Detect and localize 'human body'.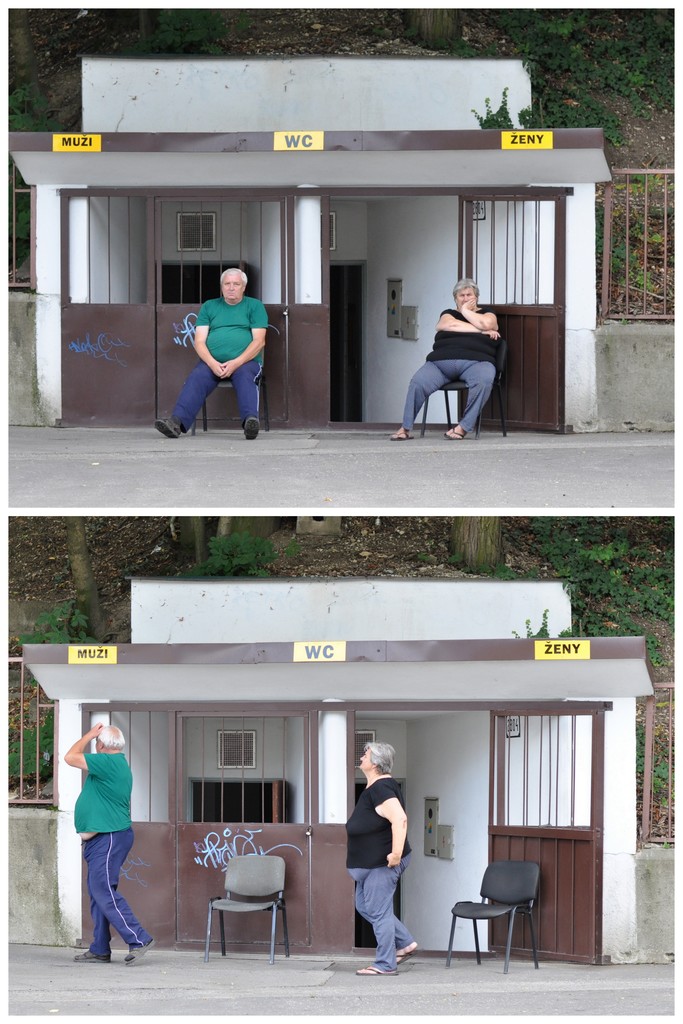
Localized at bbox=(388, 281, 509, 440).
